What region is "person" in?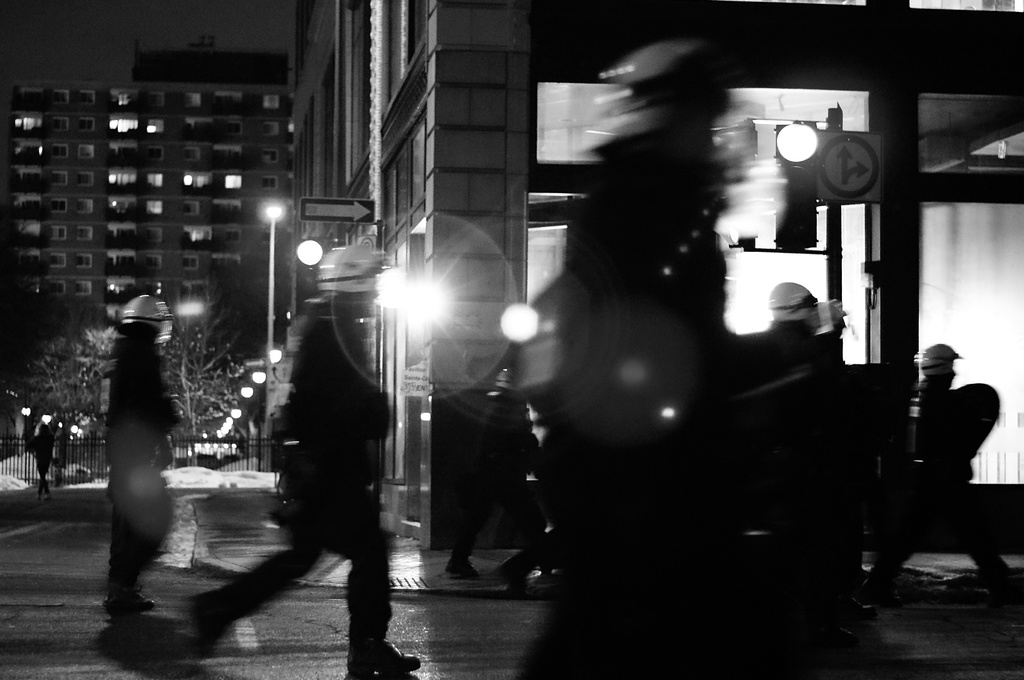
Rect(190, 247, 419, 676).
